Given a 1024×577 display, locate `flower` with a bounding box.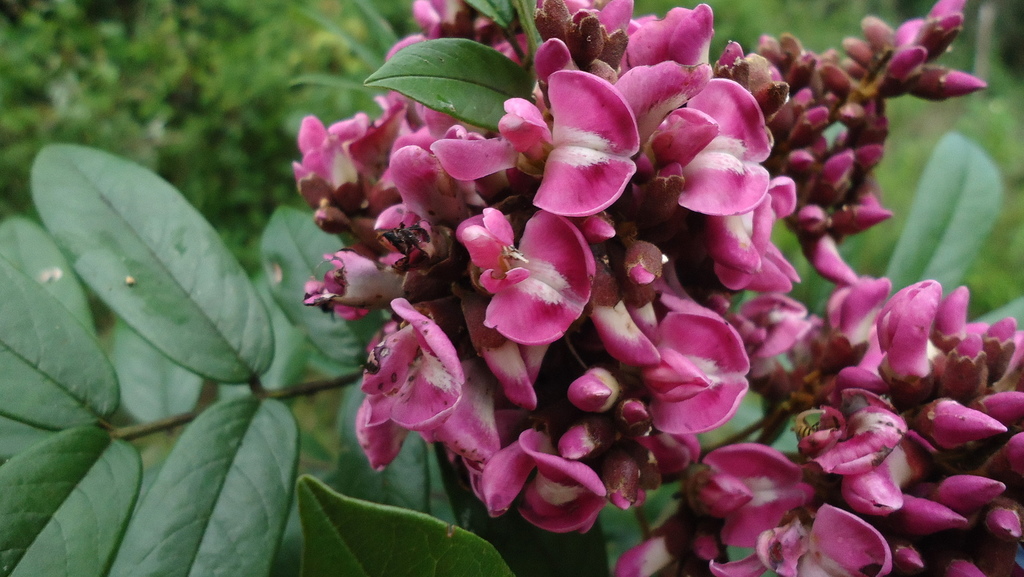
Located: 290 0 1023 576.
